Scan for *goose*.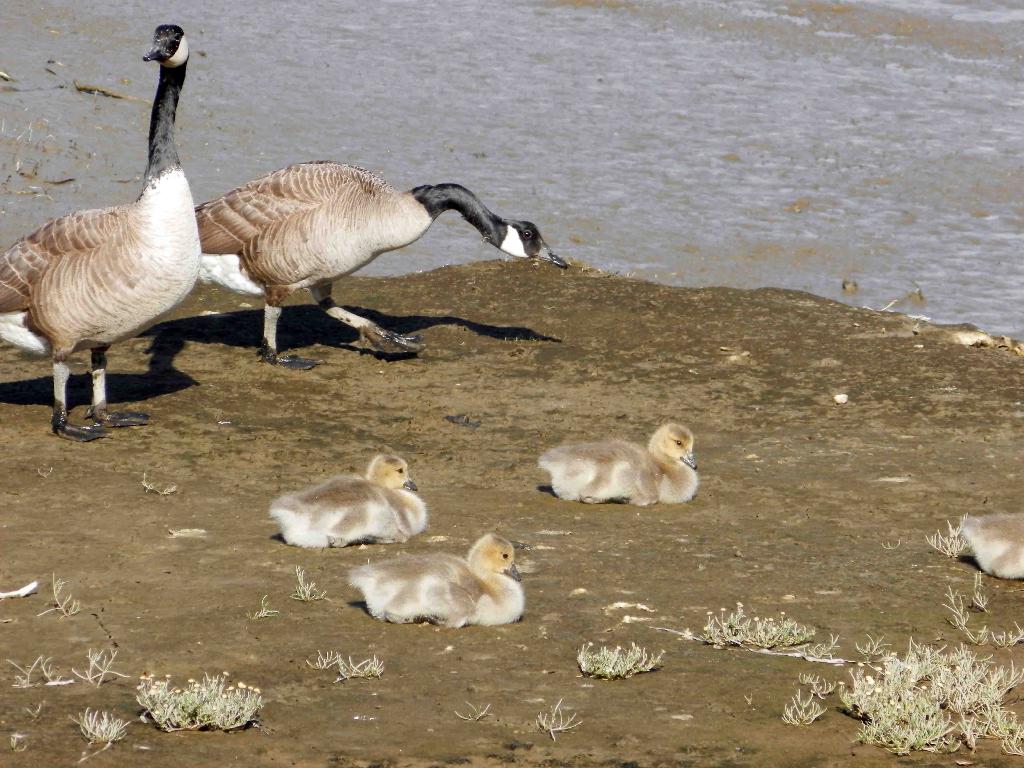
Scan result: 259:452:426:544.
